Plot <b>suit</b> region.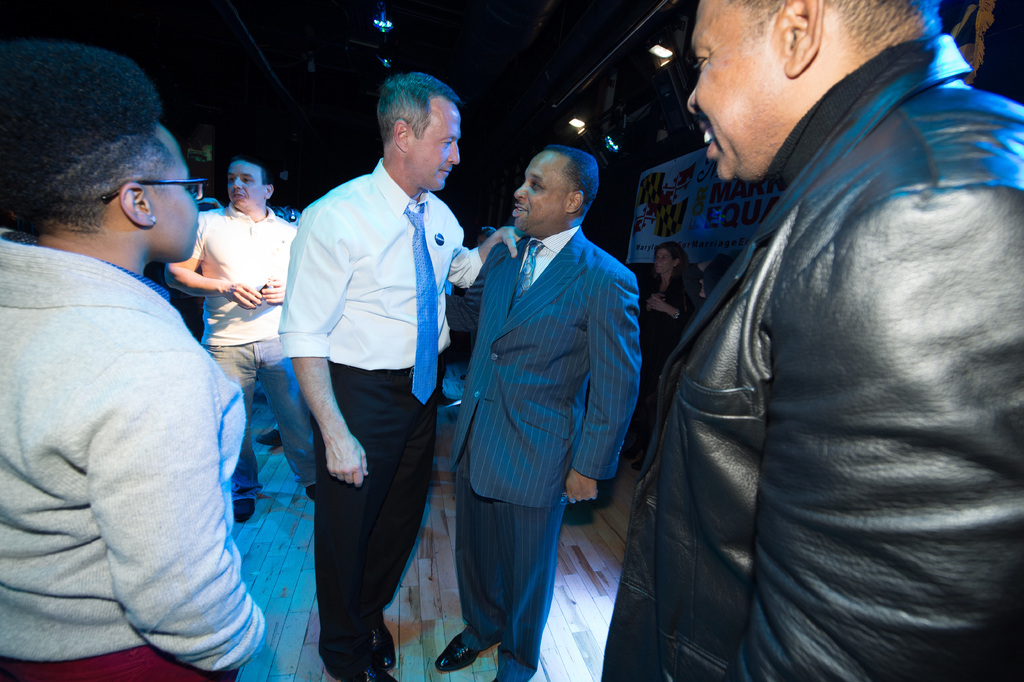
Plotted at 447, 223, 641, 508.
